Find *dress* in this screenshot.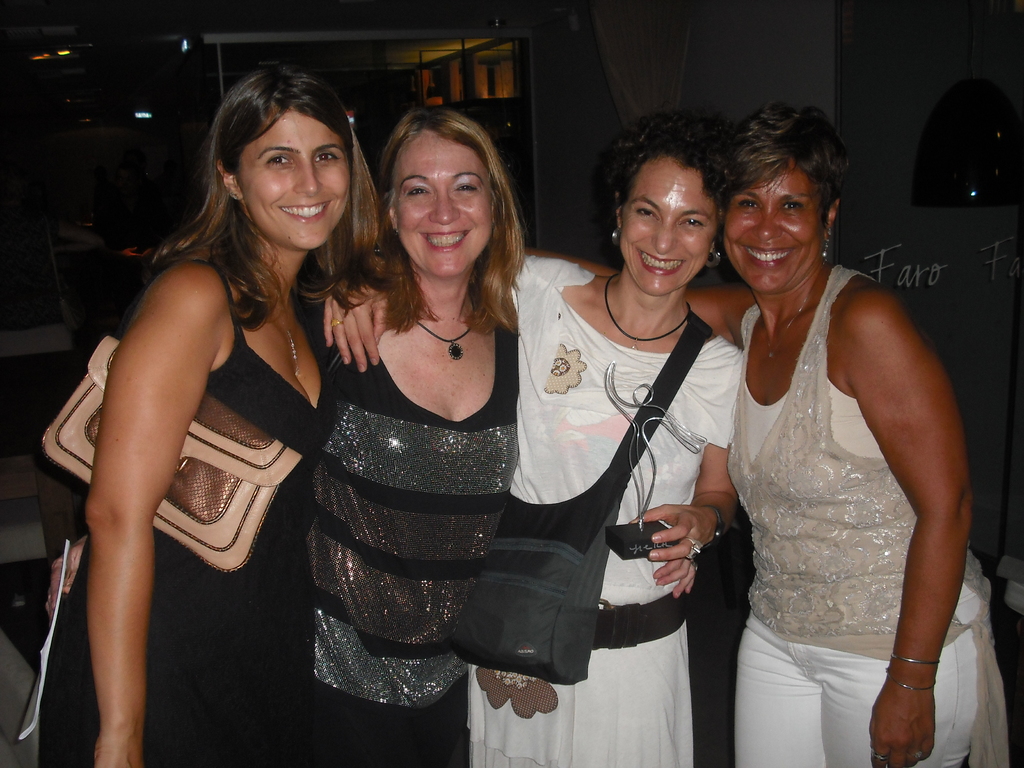
The bounding box for *dress* is locate(733, 264, 1004, 767).
